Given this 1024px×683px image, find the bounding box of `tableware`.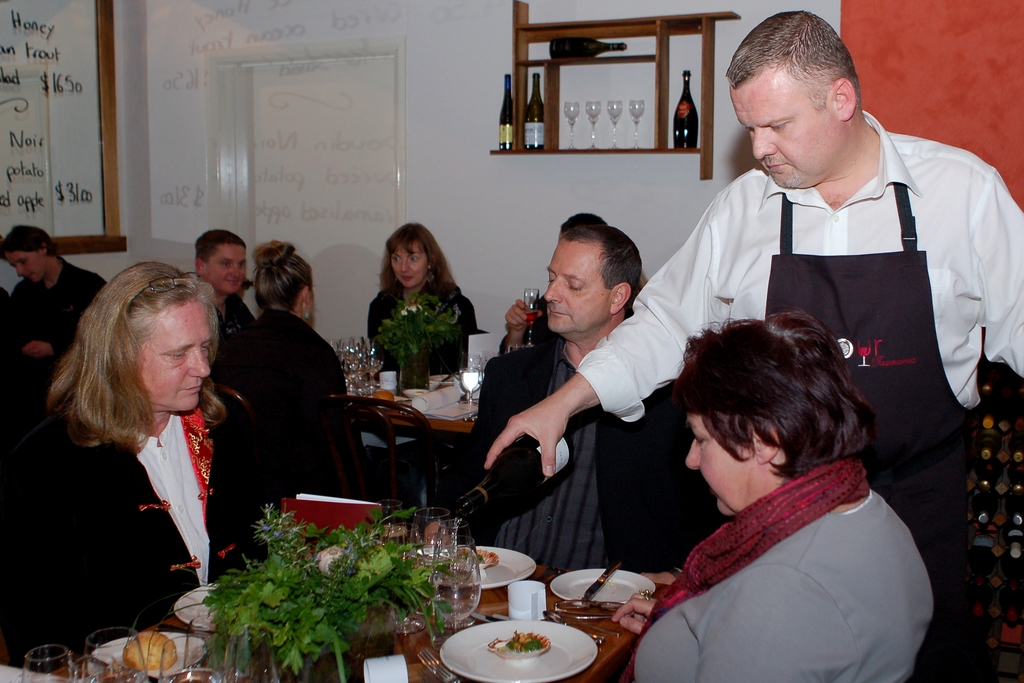
bbox(92, 627, 218, 679).
